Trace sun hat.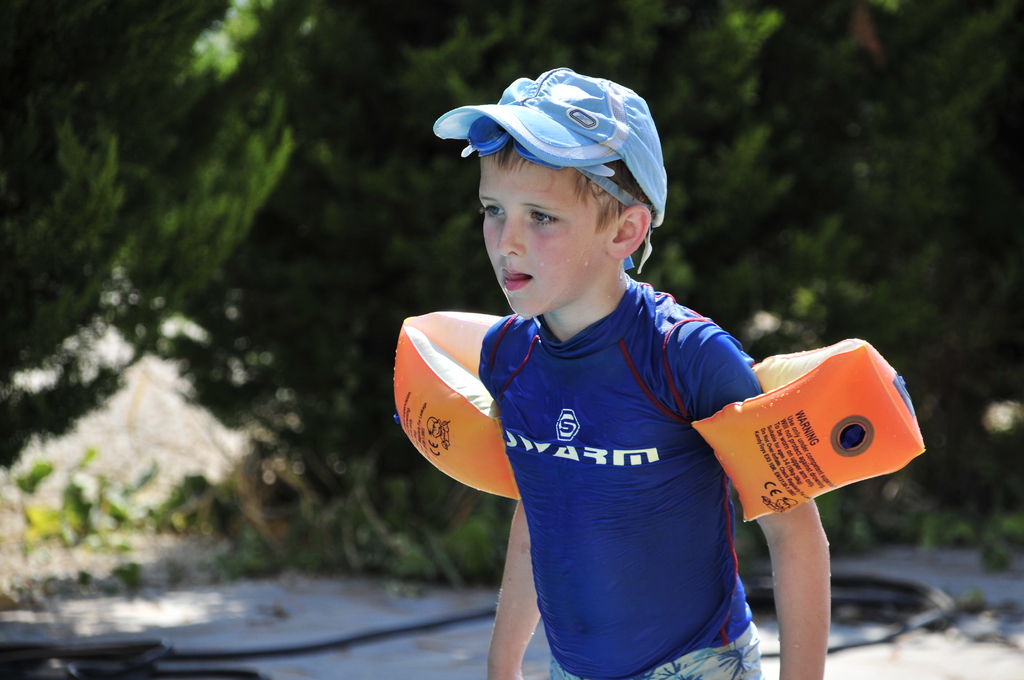
Traced to <region>430, 69, 675, 277</region>.
